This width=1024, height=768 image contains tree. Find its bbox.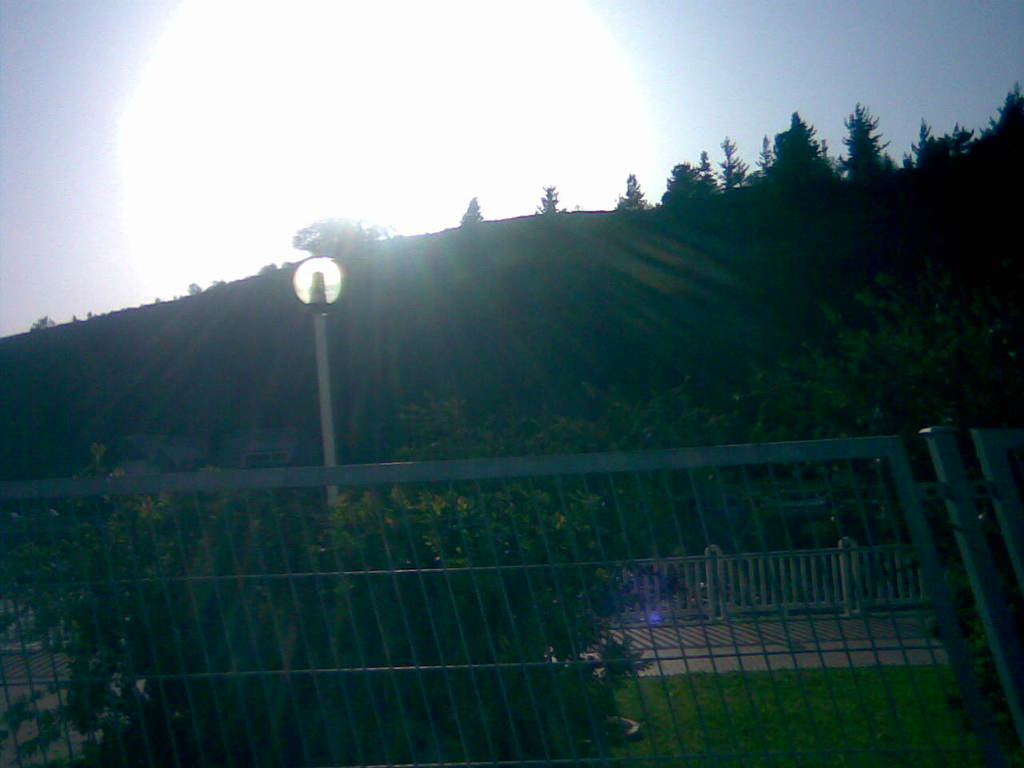
locate(690, 145, 715, 193).
